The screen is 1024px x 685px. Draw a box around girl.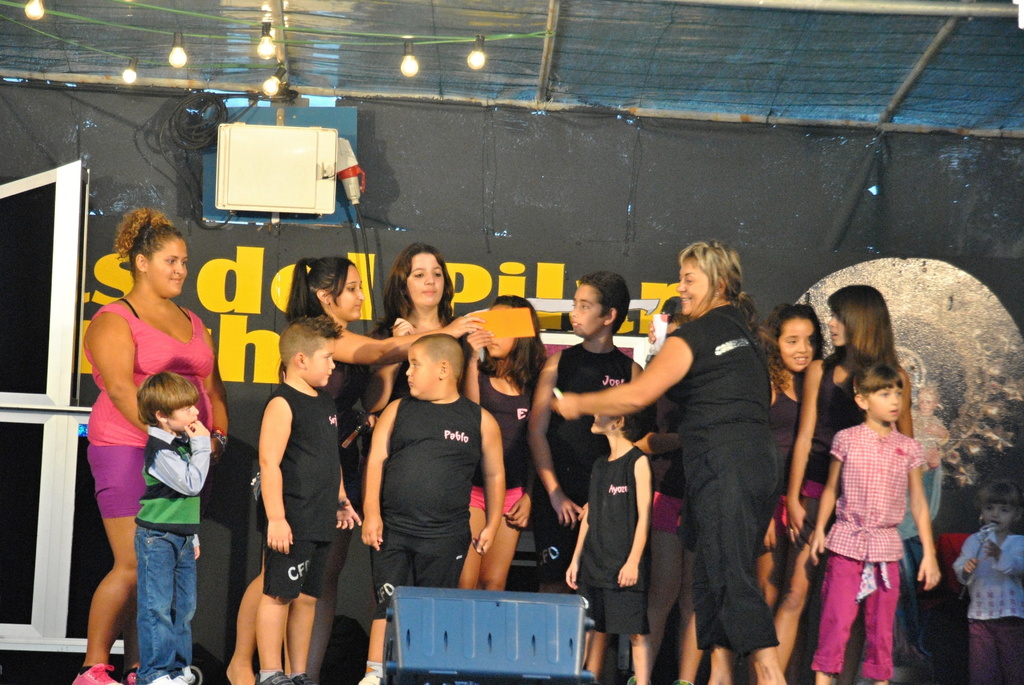
select_region(223, 260, 495, 684).
